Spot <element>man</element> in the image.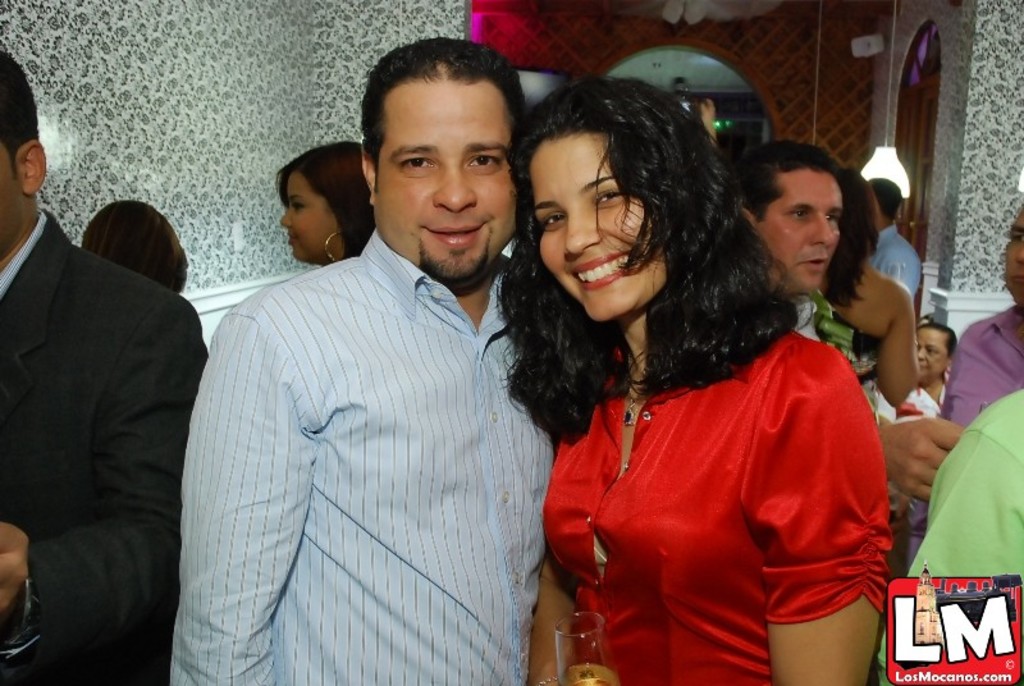
<element>man</element> found at x1=872, y1=397, x2=1023, y2=685.
